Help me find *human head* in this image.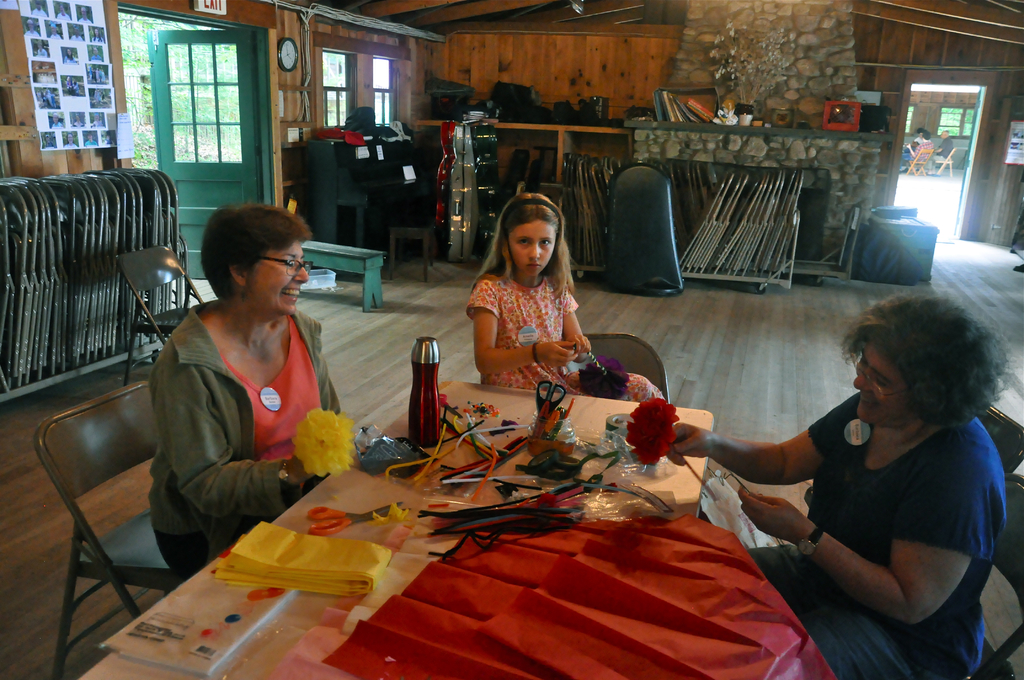
Found it: box(500, 190, 573, 272).
